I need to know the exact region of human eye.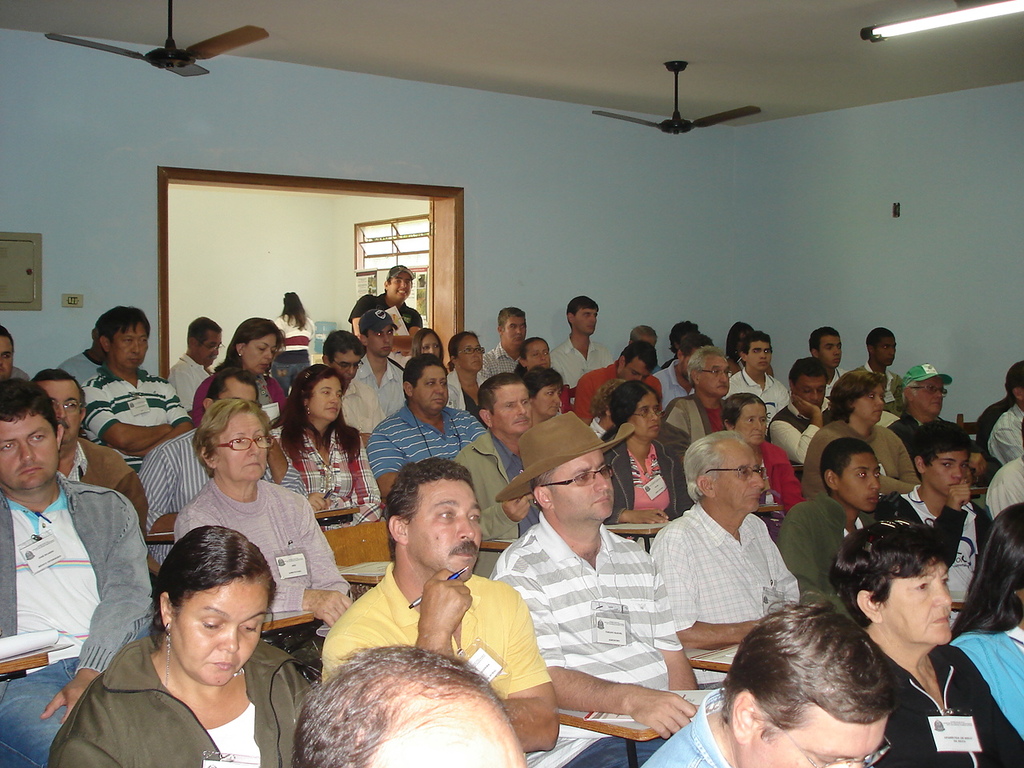
Region: (542,350,552,357).
